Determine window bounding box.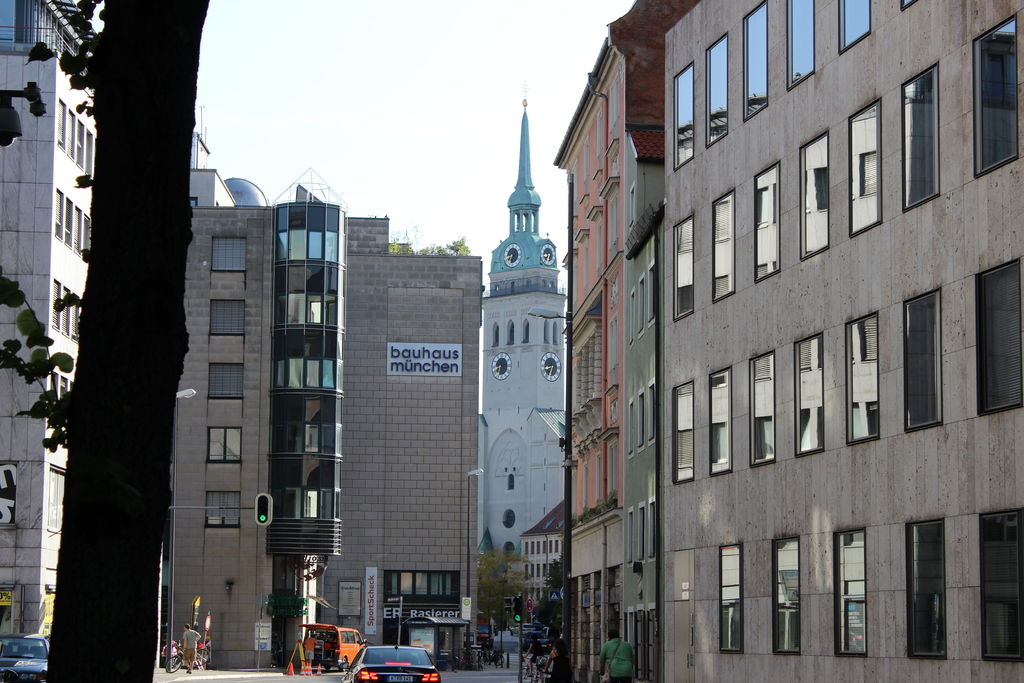
Determined: <bbox>268, 461, 337, 520</bbox>.
